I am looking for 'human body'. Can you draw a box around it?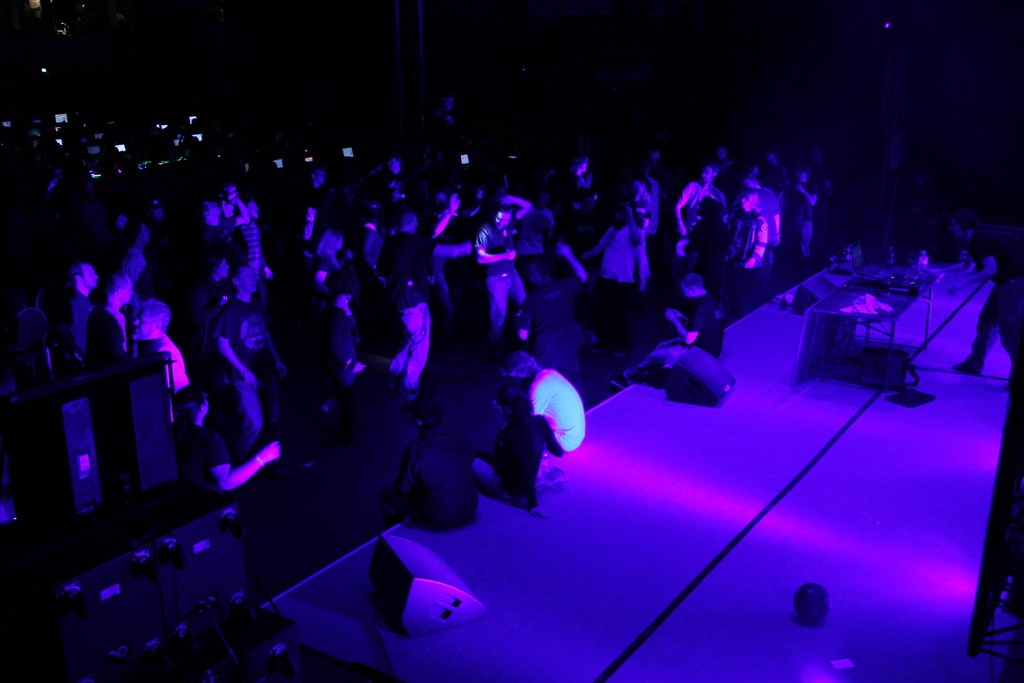
Sure, the bounding box is {"x1": 377, "y1": 396, "x2": 478, "y2": 534}.
